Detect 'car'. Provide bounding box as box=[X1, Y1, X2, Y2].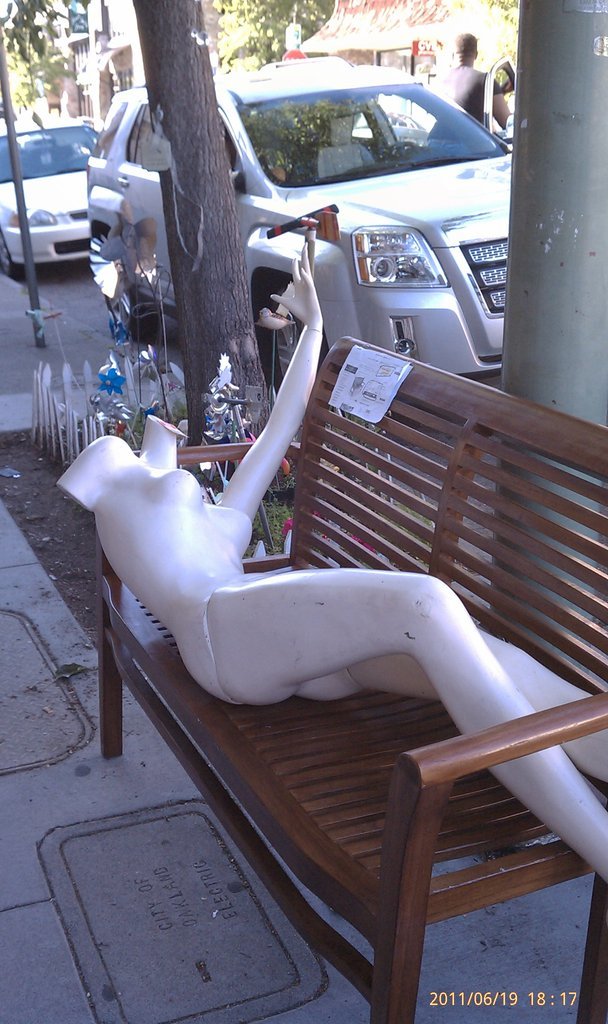
box=[0, 115, 105, 283].
